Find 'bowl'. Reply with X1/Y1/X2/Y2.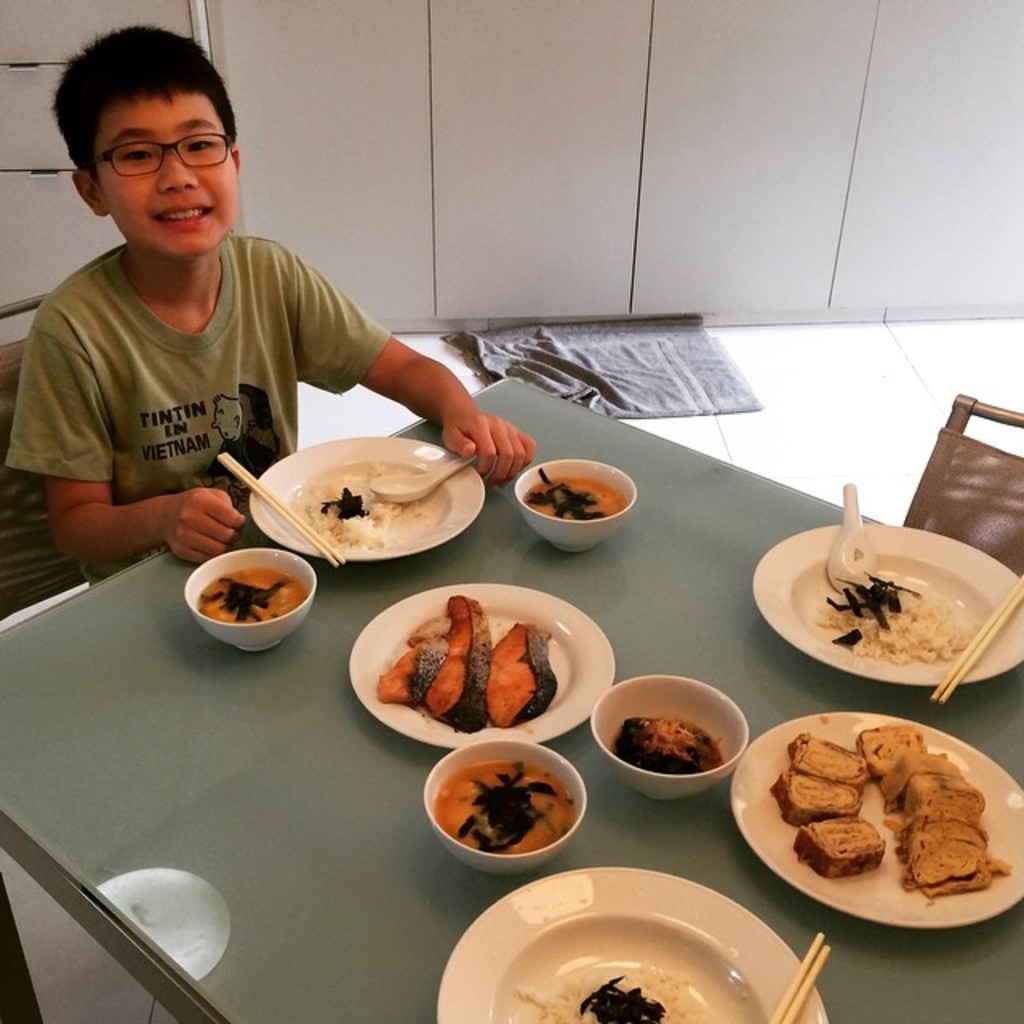
422/736/584/875.
